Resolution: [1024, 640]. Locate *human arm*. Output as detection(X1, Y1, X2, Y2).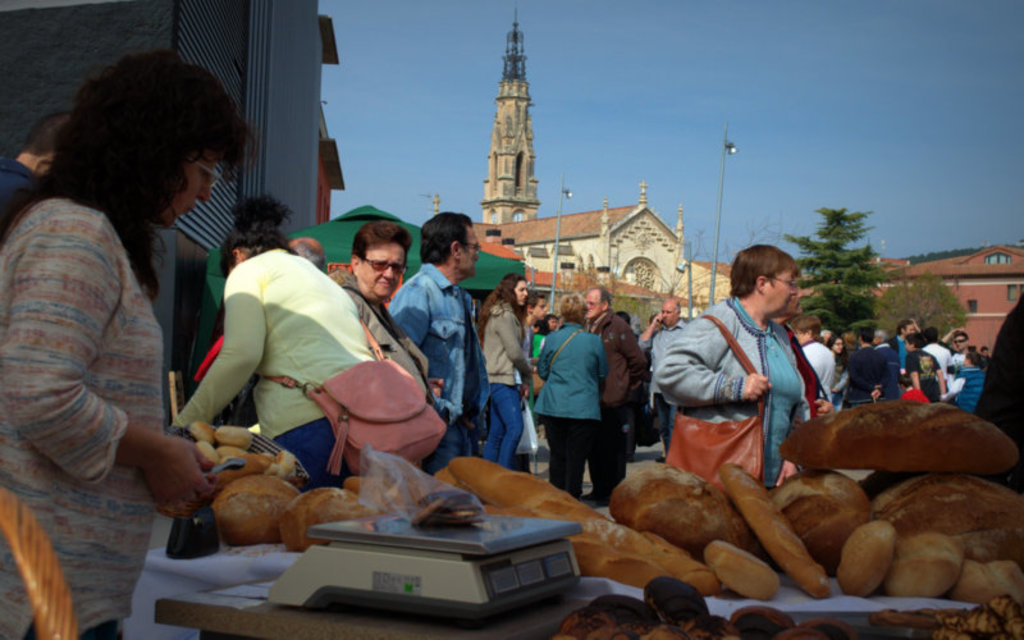
detection(868, 347, 888, 403).
